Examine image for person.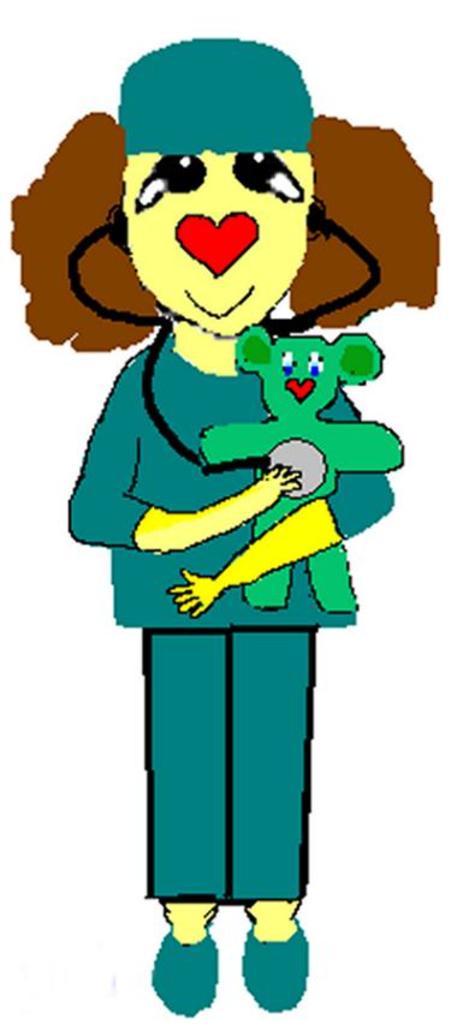
Examination result: 60/35/403/1023.
